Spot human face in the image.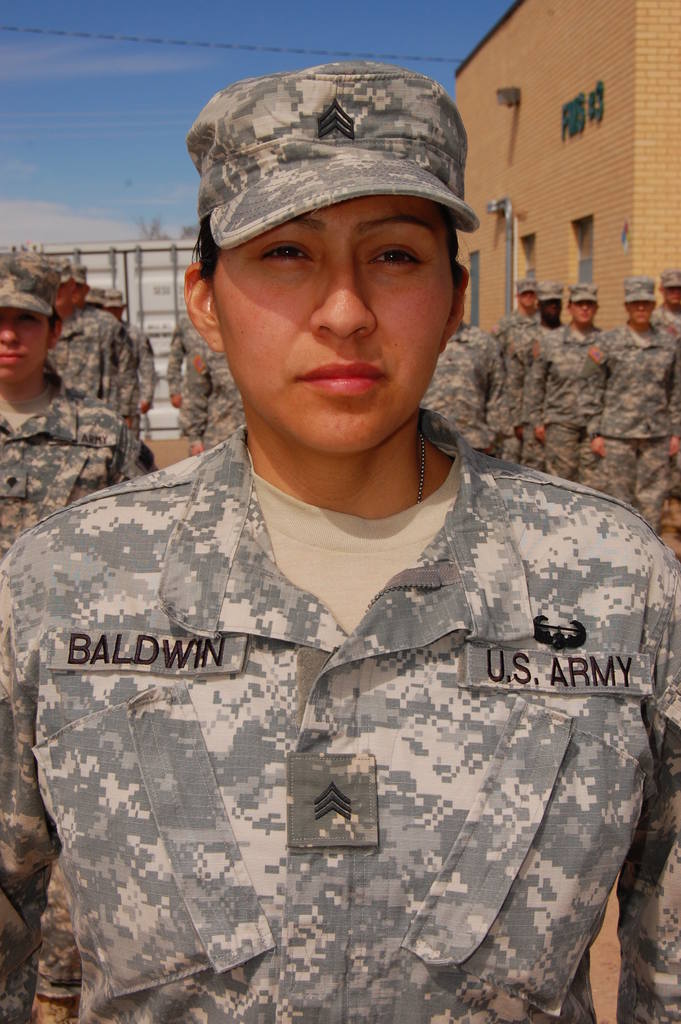
human face found at BBox(206, 195, 461, 454).
